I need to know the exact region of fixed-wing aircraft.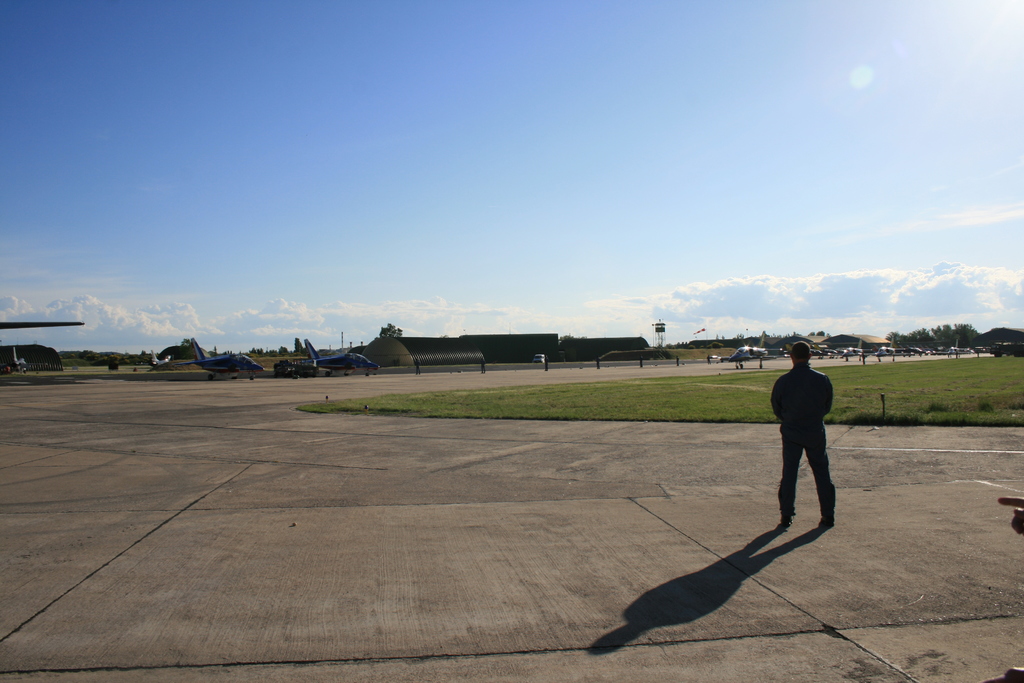
Region: [x1=294, y1=340, x2=379, y2=378].
